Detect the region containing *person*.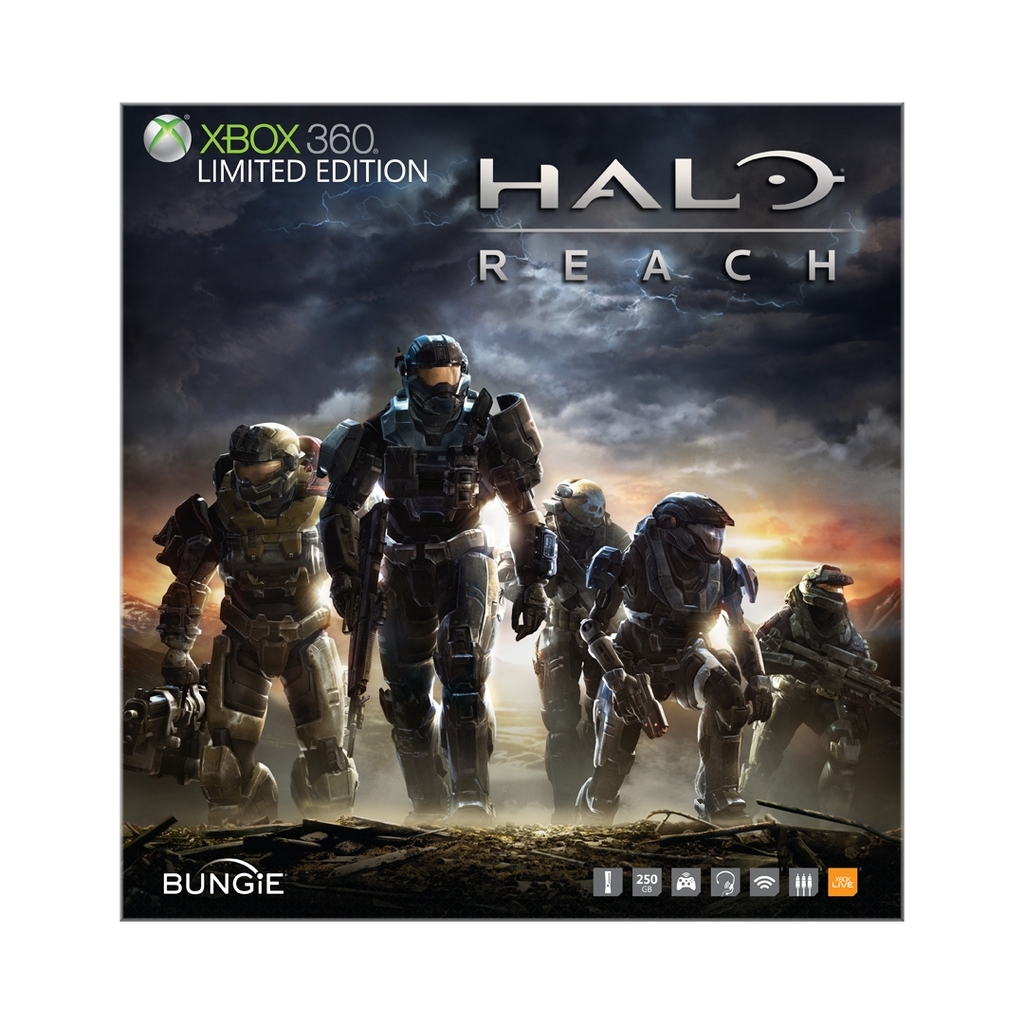
left=137, top=414, right=379, bottom=834.
